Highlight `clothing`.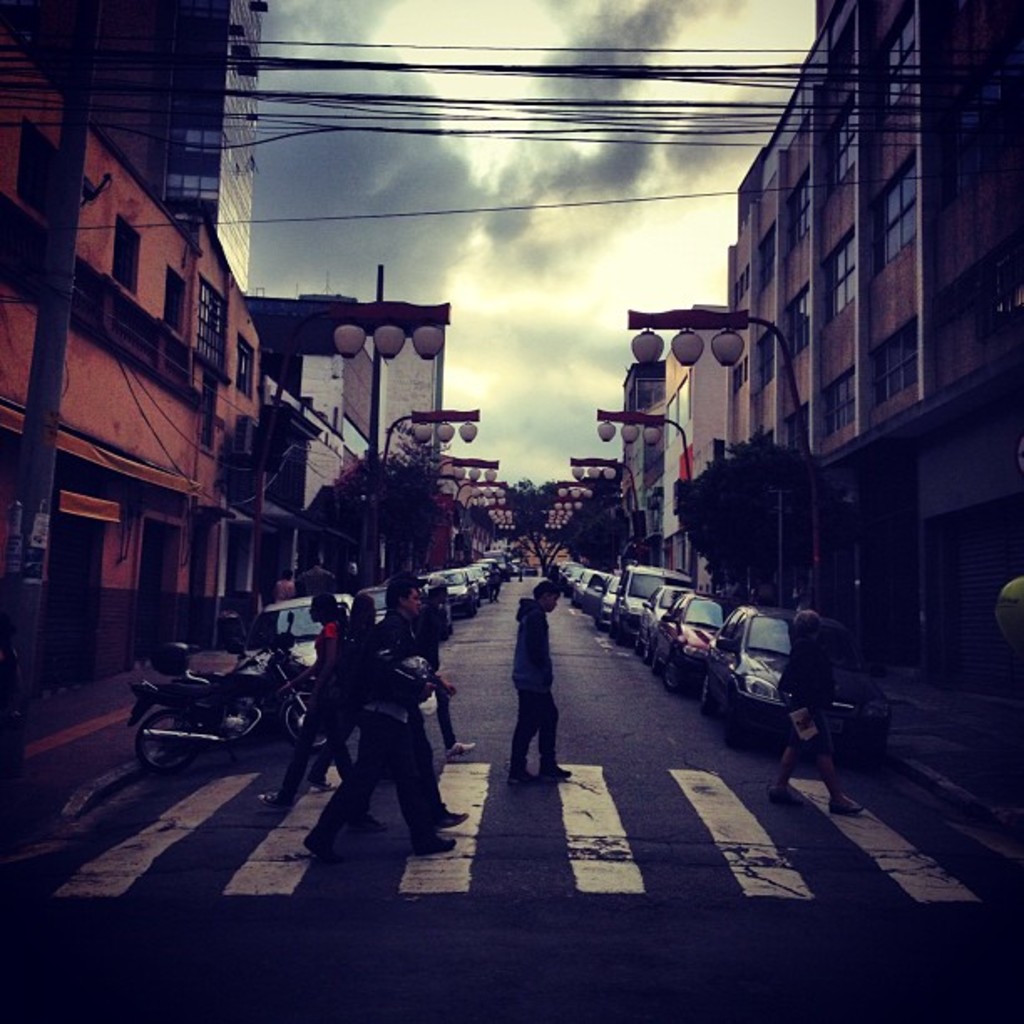
Highlighted region: BBox(509, 581, 556, 765).
